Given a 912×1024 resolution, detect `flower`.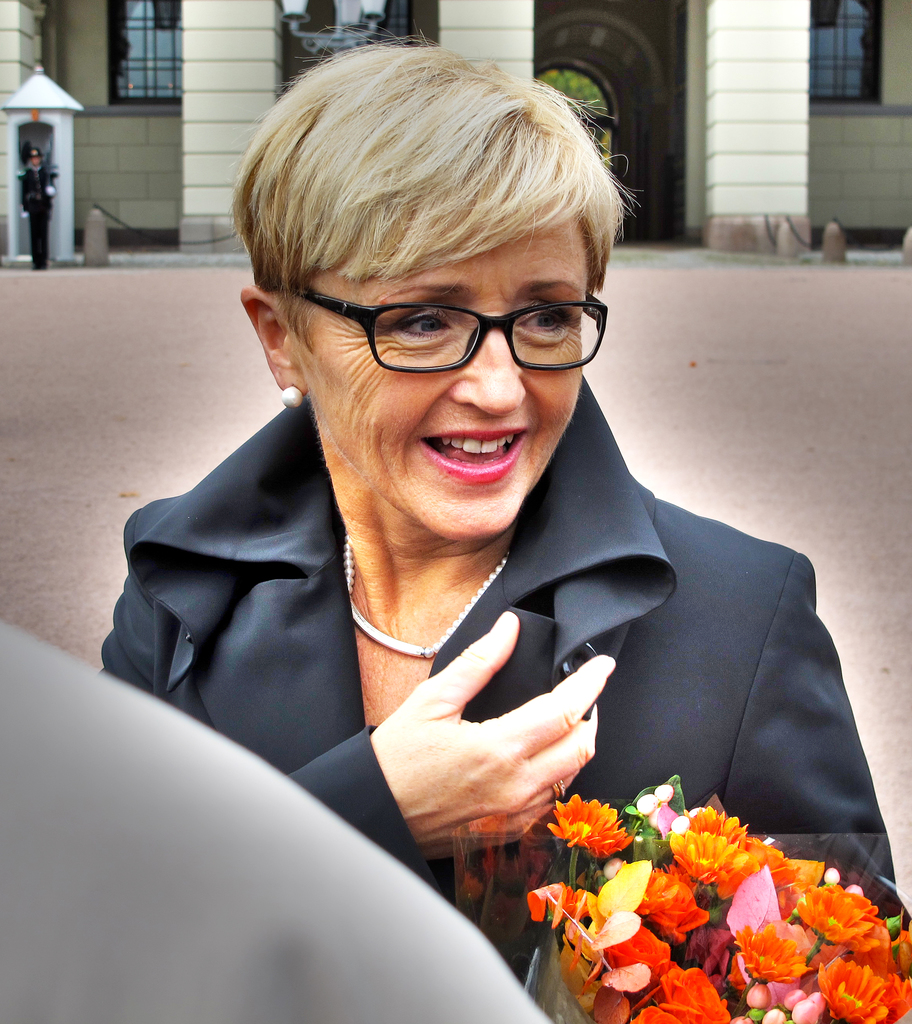
<bbox>549, 789, 636, 859</bbox>.
